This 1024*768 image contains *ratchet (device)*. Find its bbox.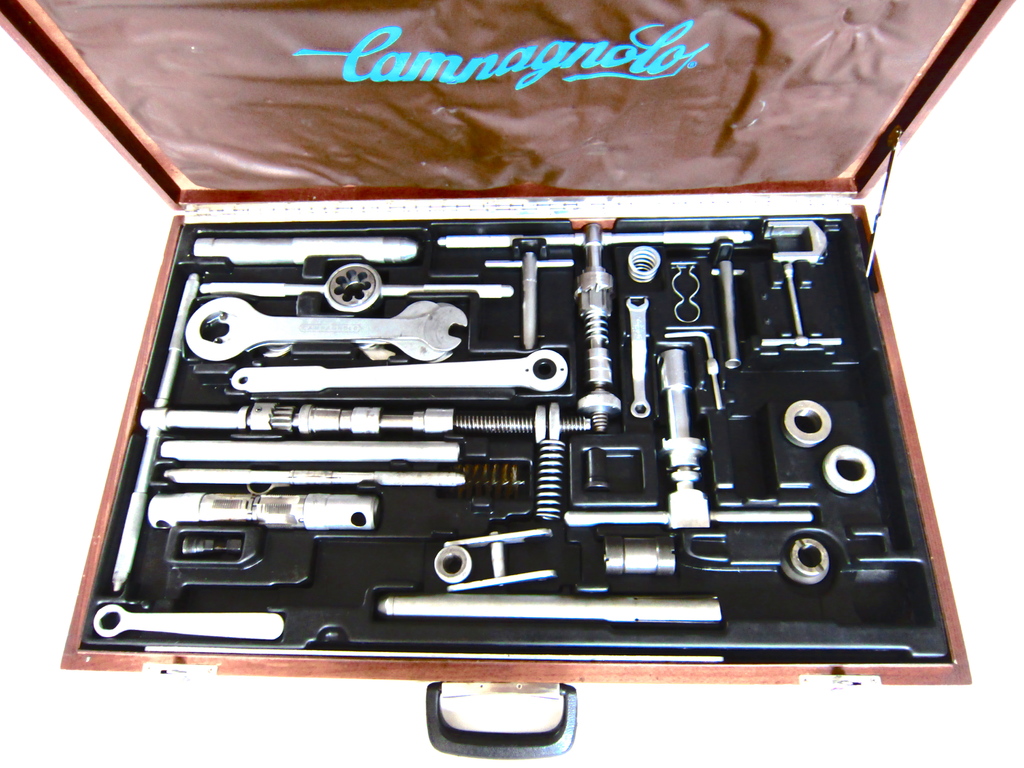
rect(147, 493, 374, 533).
